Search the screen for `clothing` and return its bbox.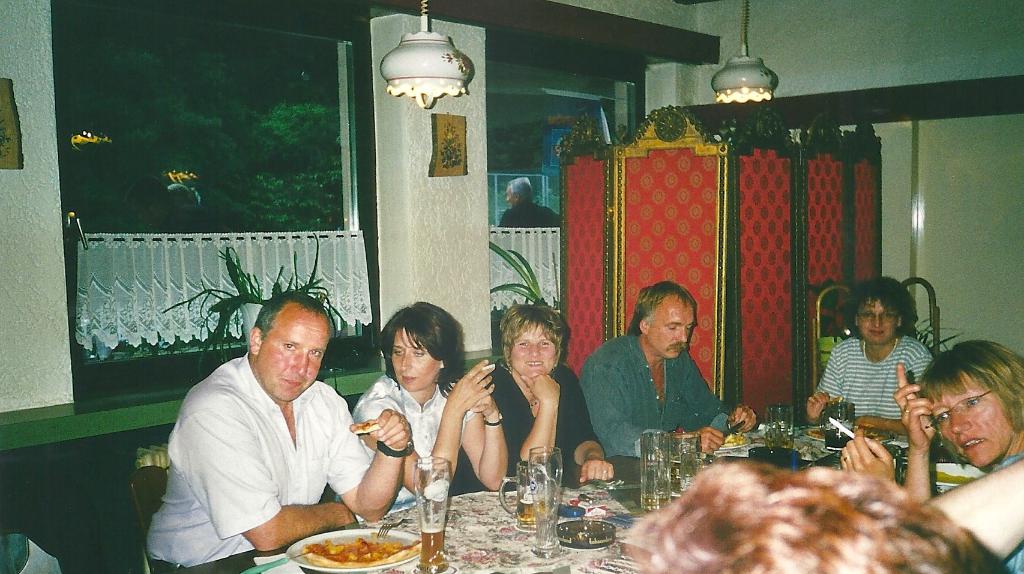
Found: (580,339,736,454).
